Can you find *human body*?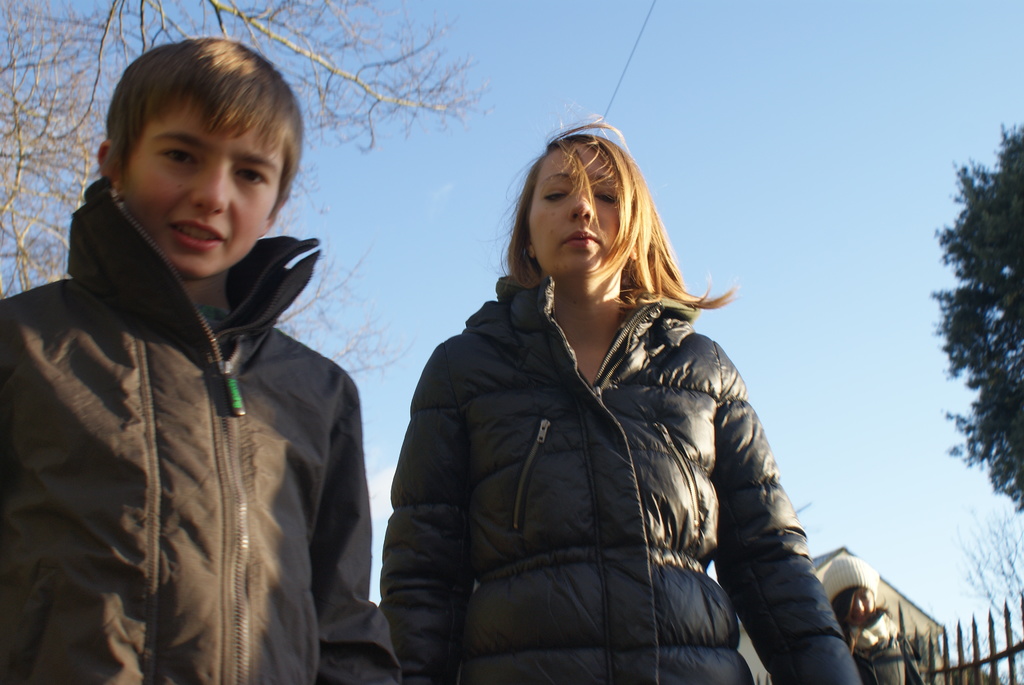
Yes, bounding box: 392,121,812,684.
